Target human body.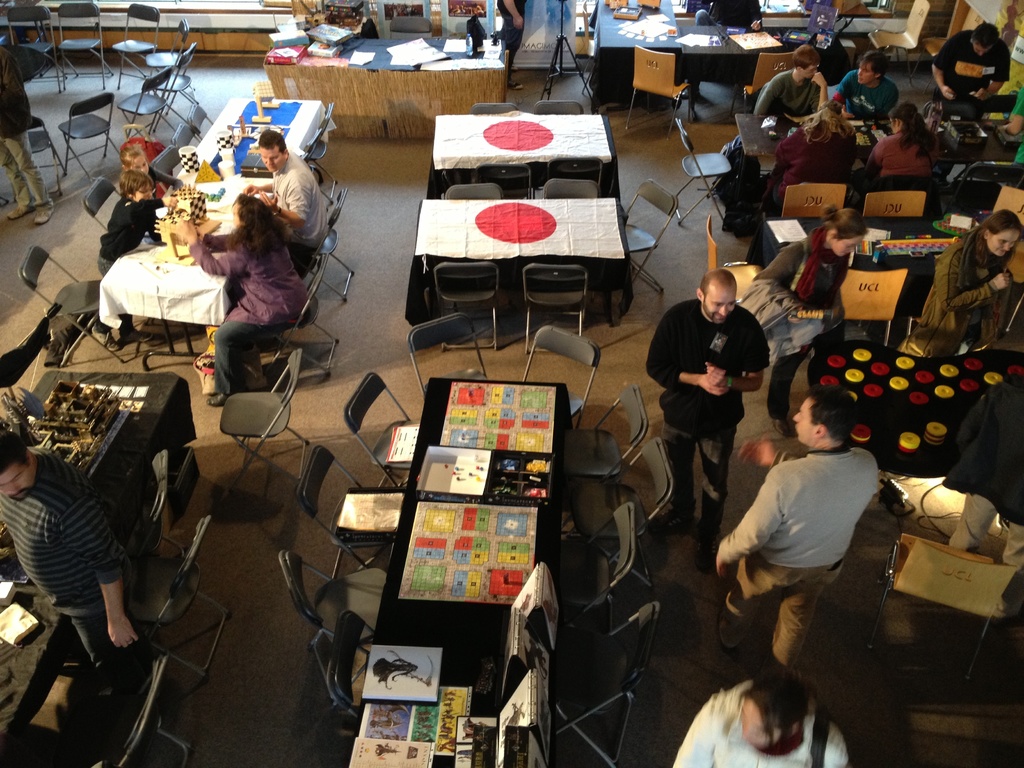
Target region: pyautogui.locateOnScreen(925, 219, 1018, 358).
